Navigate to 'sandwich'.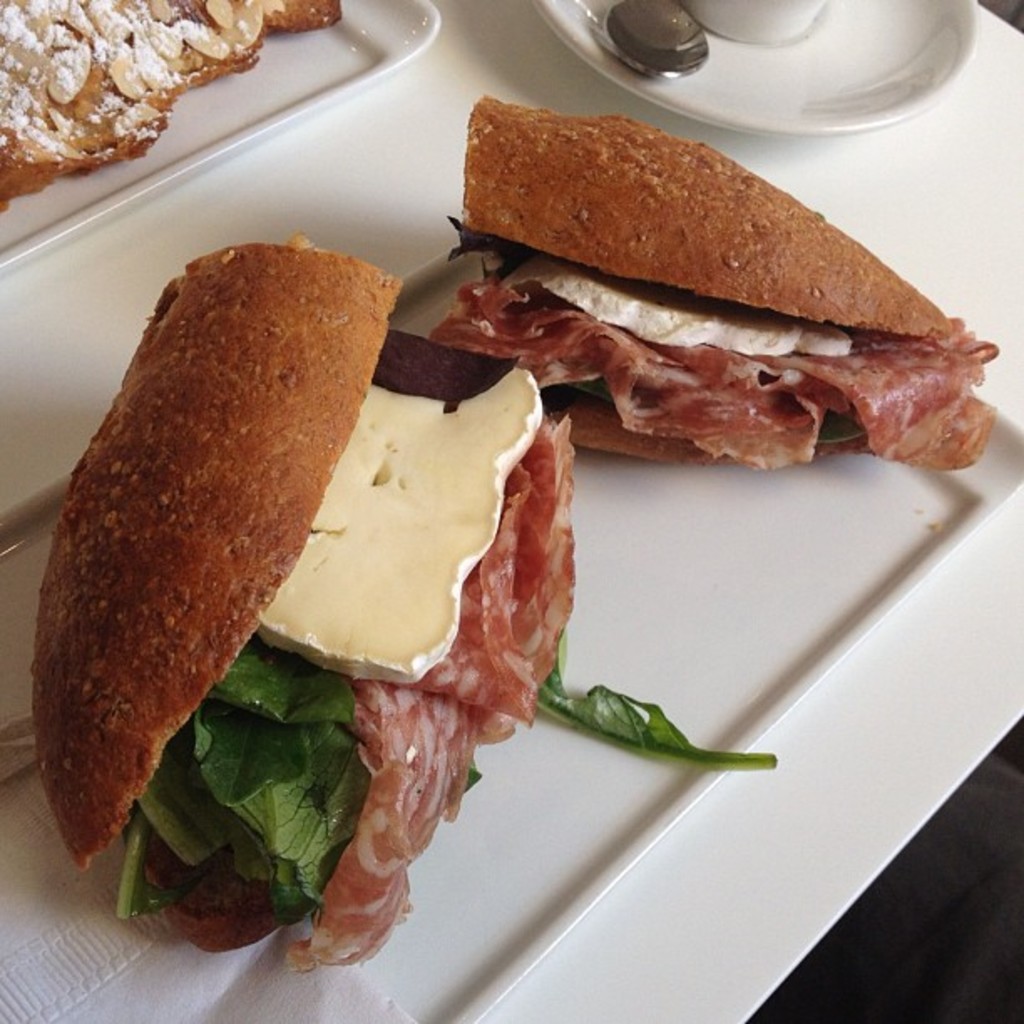
Navigation target: <box>378,87,1002,472</box>.
